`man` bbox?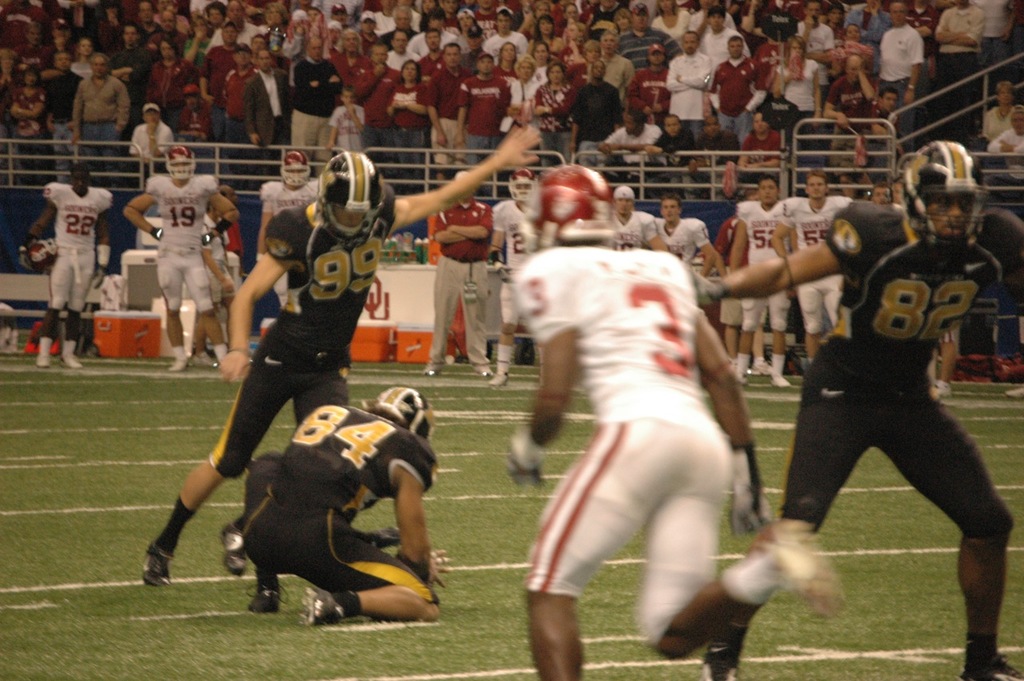
crop(359, 45, 399, 145)
